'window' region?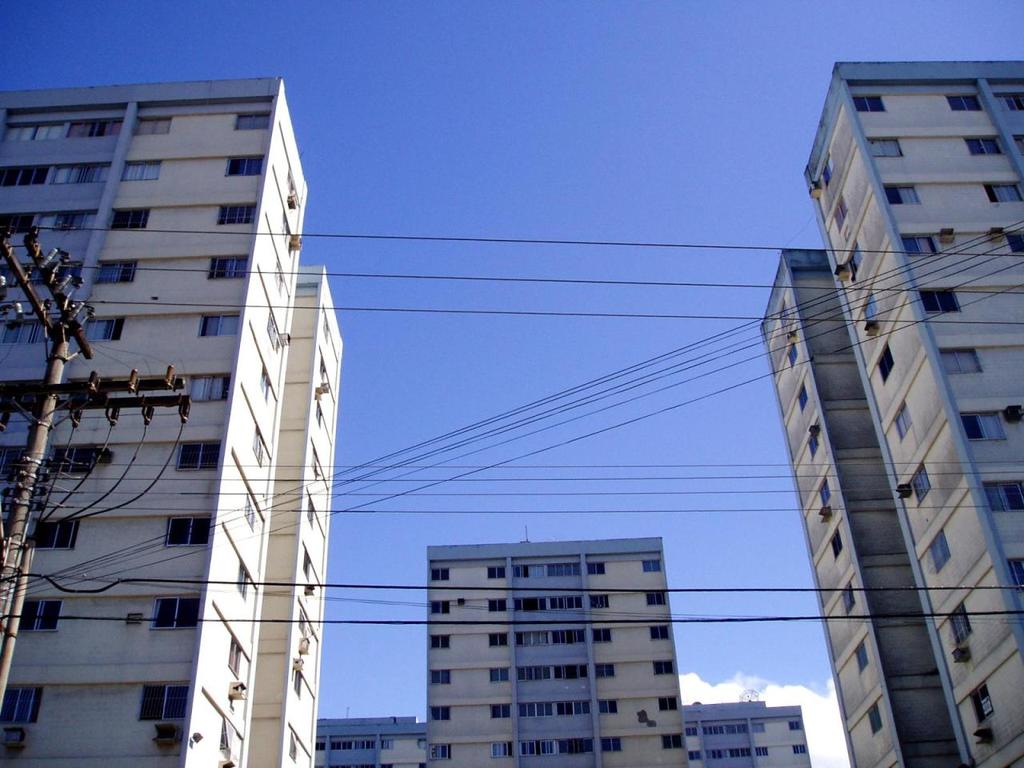
433:634:451:654
